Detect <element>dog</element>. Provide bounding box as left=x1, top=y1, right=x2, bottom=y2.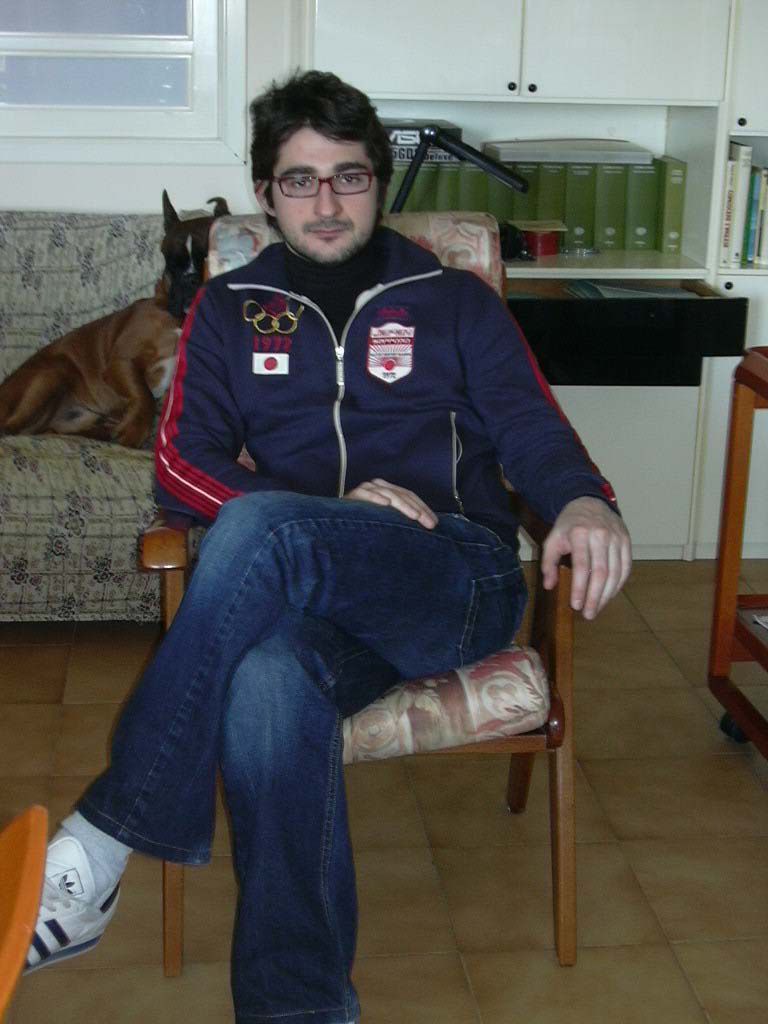
left=0, top=294, right=184, bottom=453.
